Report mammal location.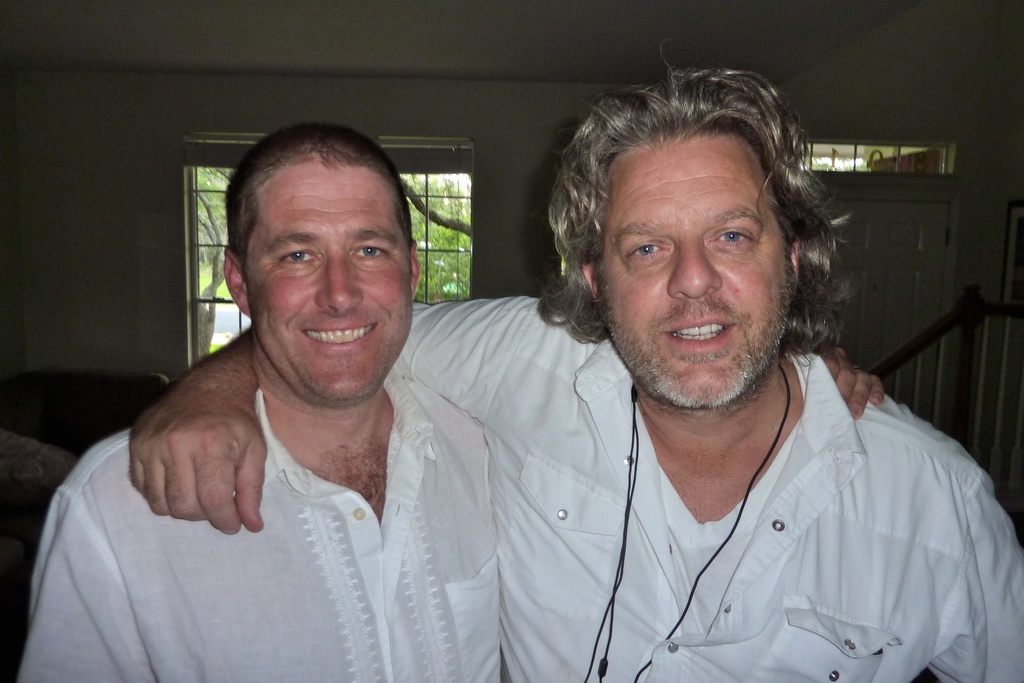
Report: pyautogui.locateOnScreen(12, 116, 888, 682).
